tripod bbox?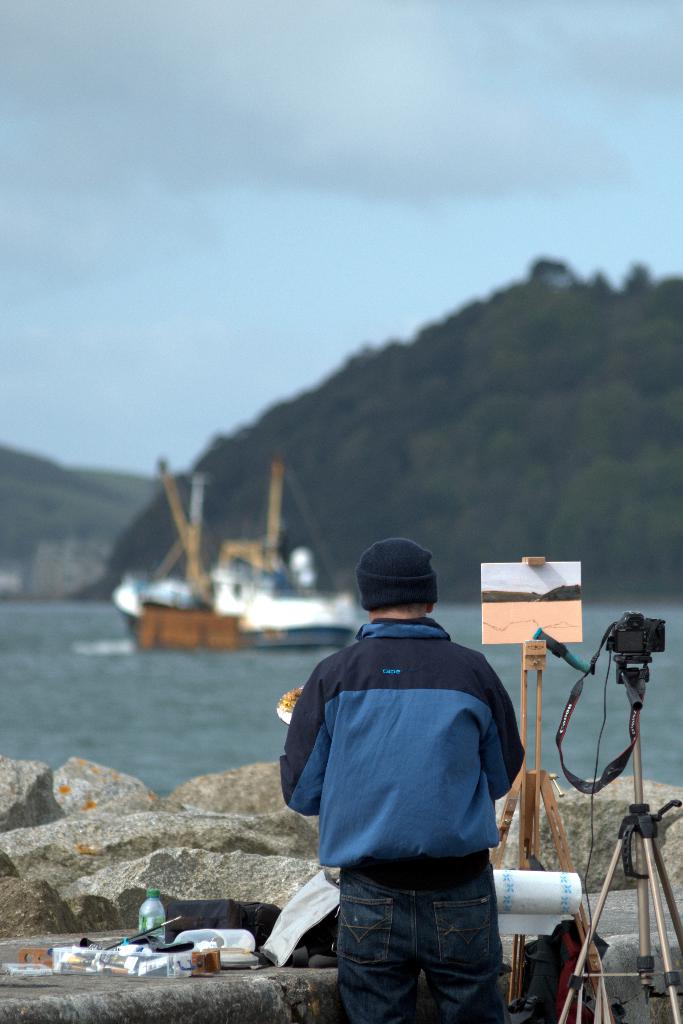
x1=552 y1=659 x2=682 y2=1023
